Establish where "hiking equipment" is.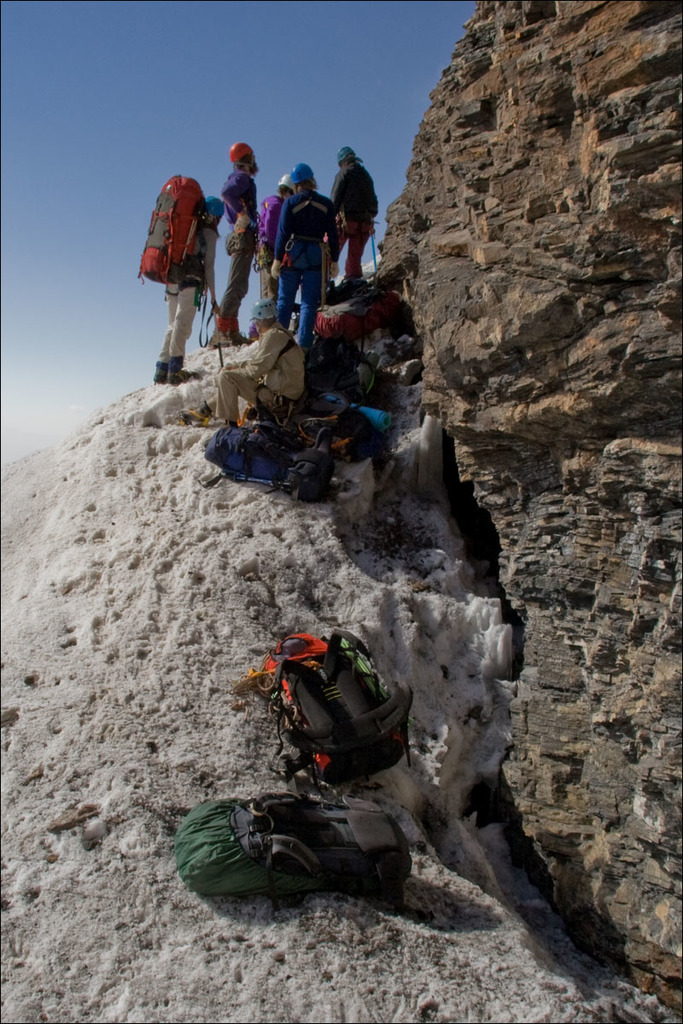
Established at BBox(370, 230, 377, 274).
